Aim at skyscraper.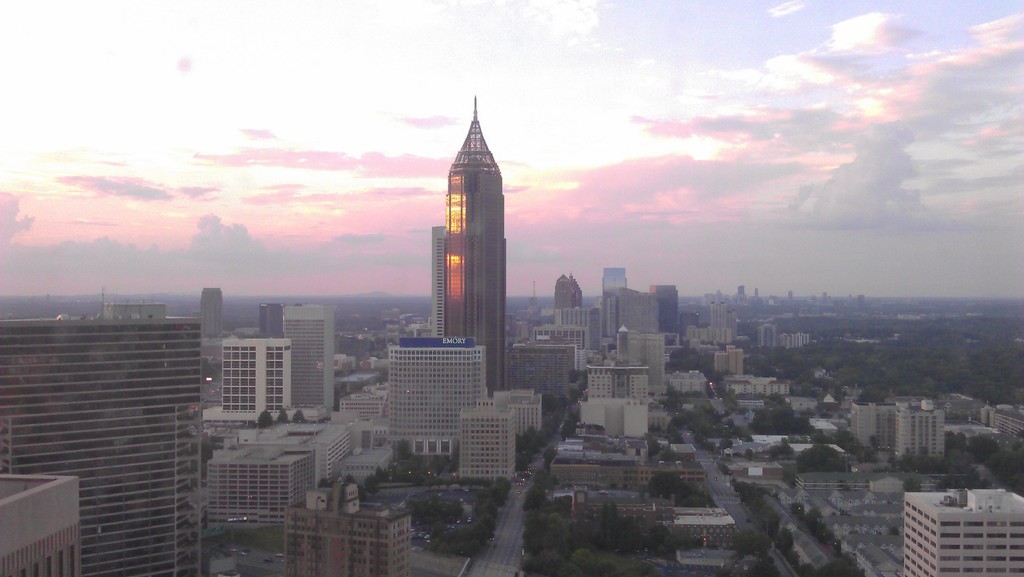
Aimed at {"left": 200, "top": 288, "right": 223, "bottom": 341}.
